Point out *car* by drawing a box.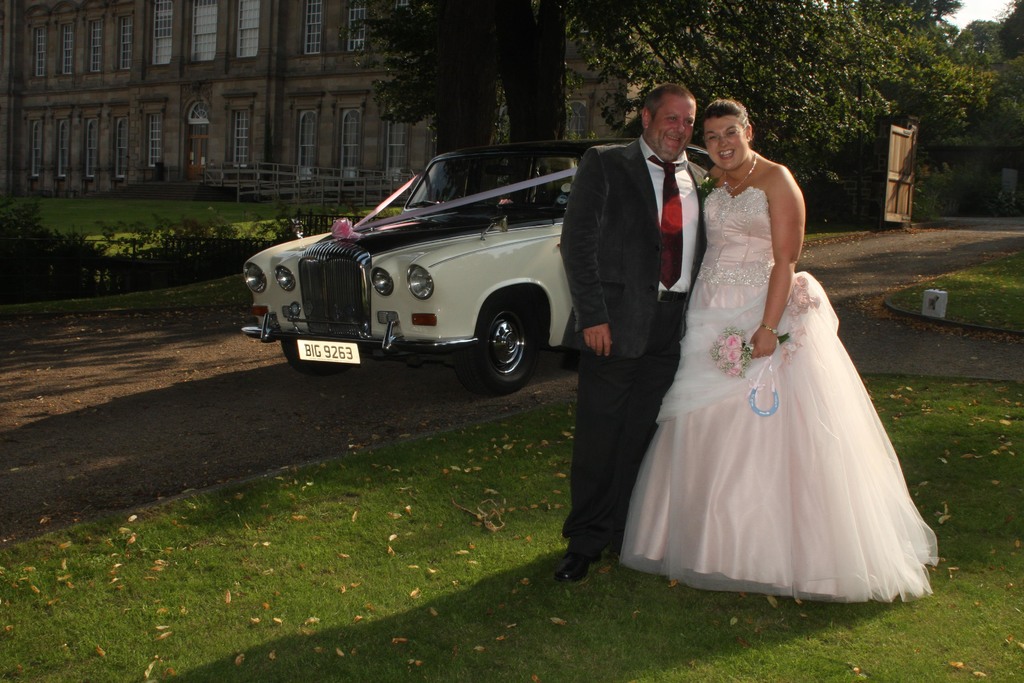
240,136,711,388.
